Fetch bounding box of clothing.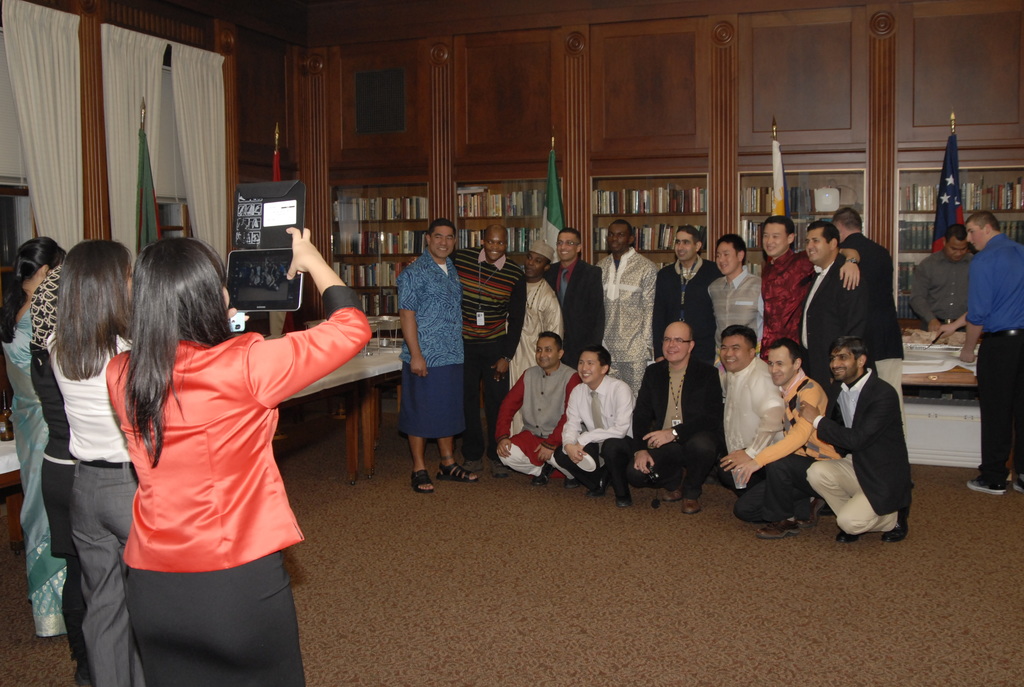
Bbox: detection(594, 246, 655, 401).
